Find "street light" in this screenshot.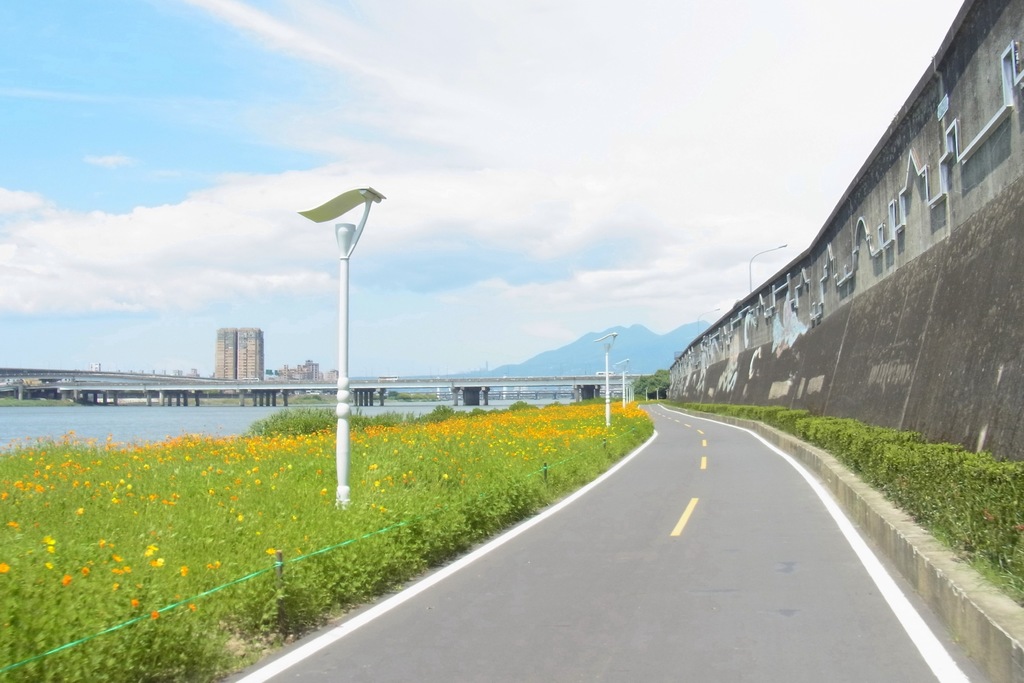
The bounding box for "street light" is x1=614 y1=353 x2=630 y2=409.
